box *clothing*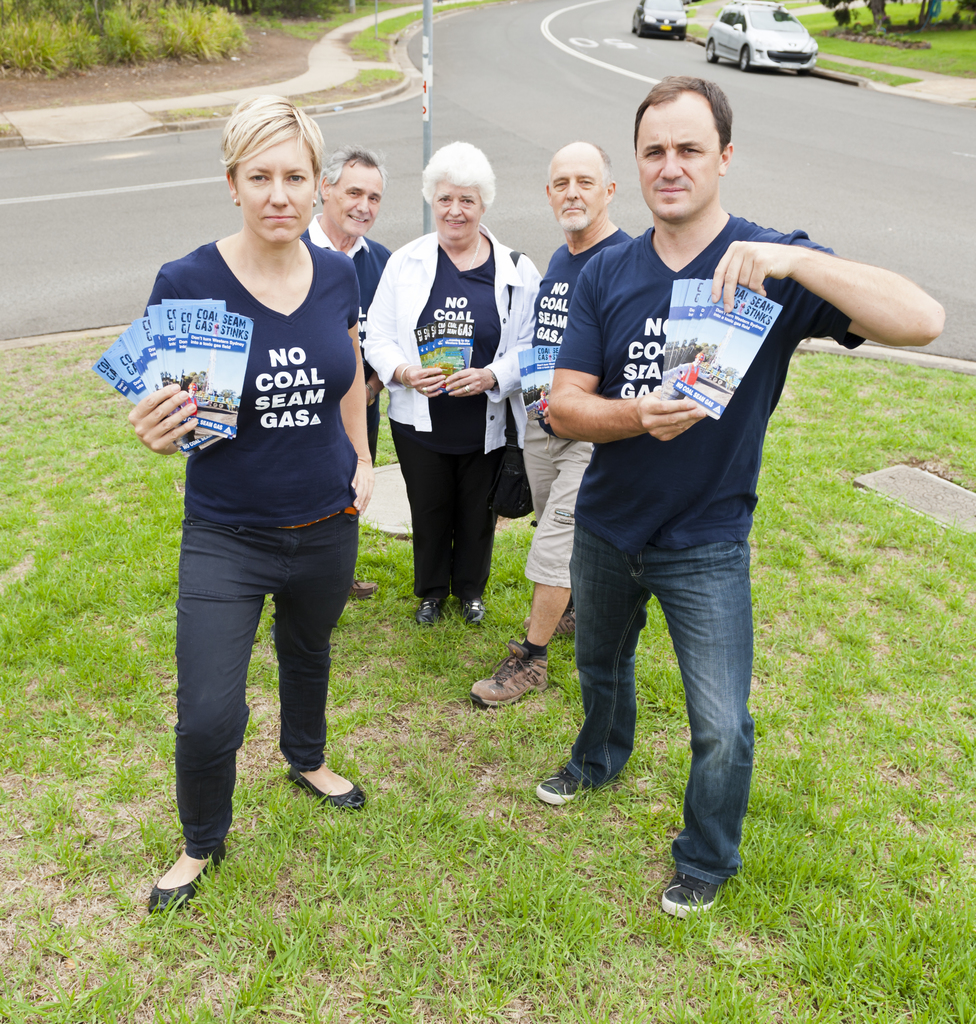
BBox(354, 225, 547, 588)
